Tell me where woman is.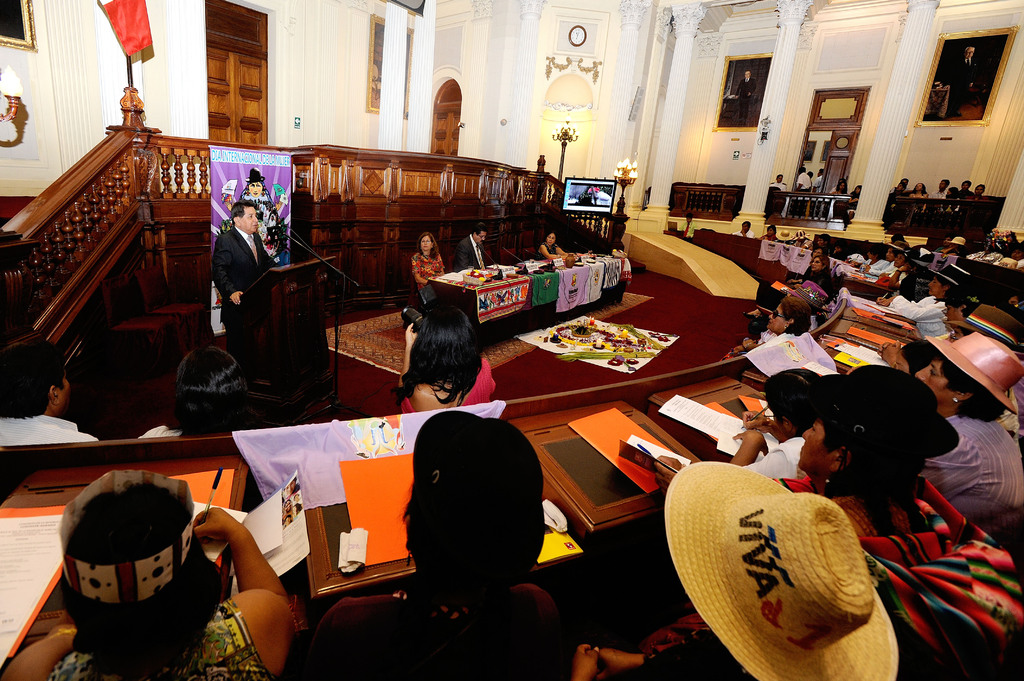
woman is at detection(758, 223, 778, 243).
